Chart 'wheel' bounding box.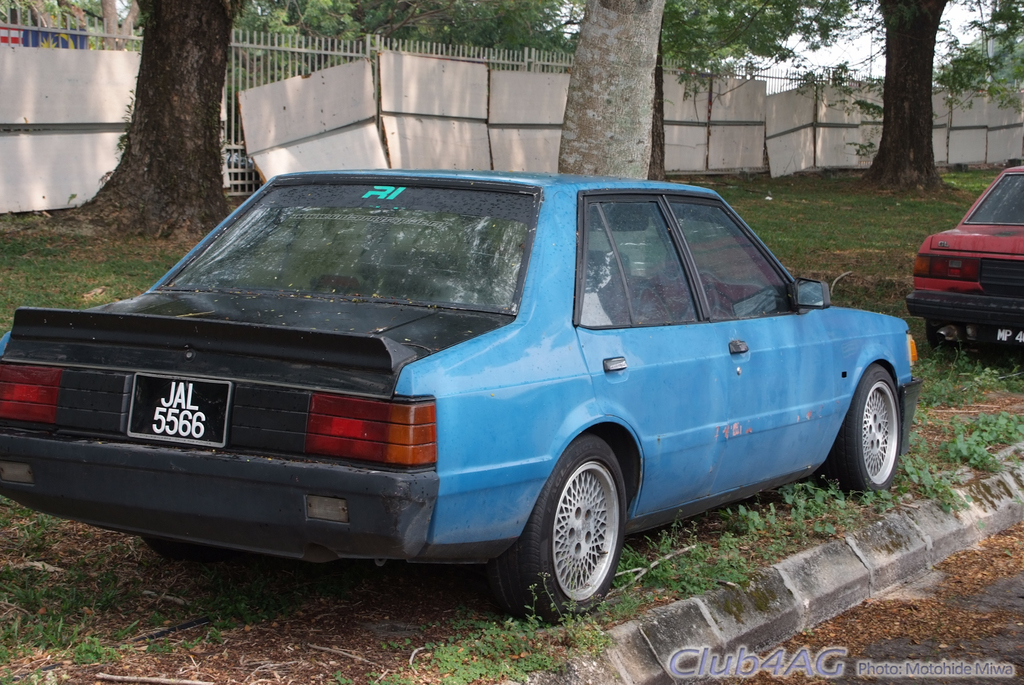
Charted: (left=530, top=455, right=627, bottom=608).
